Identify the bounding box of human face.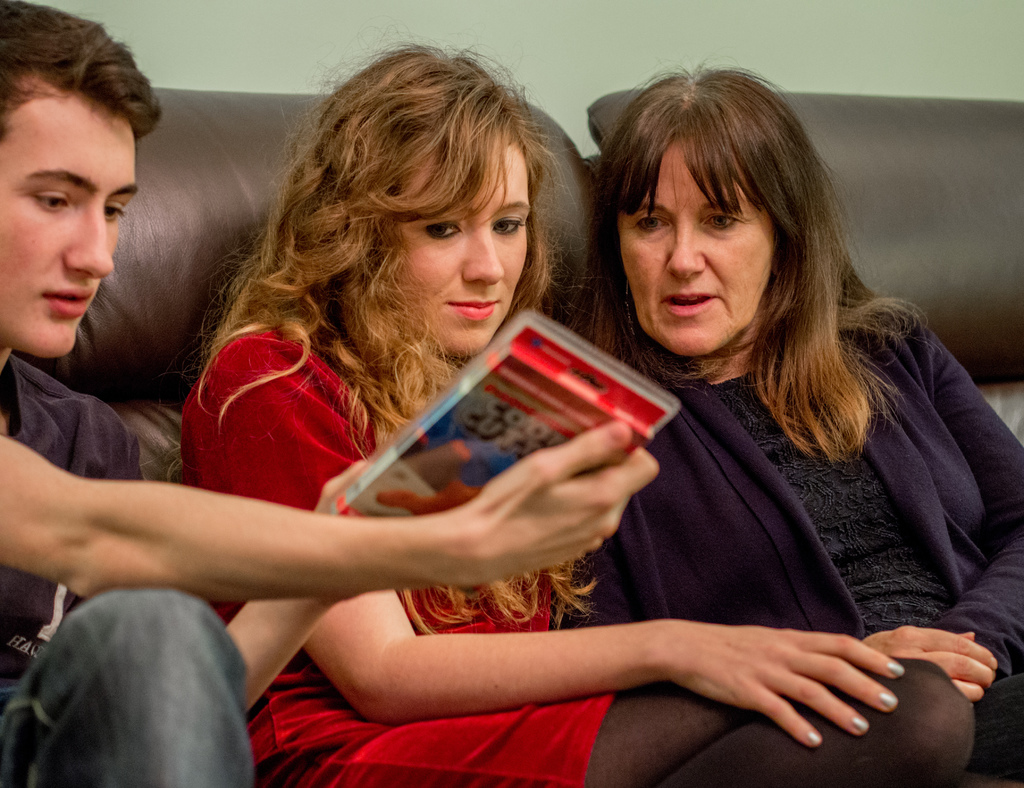
crop(381, 138, 527, 358).
